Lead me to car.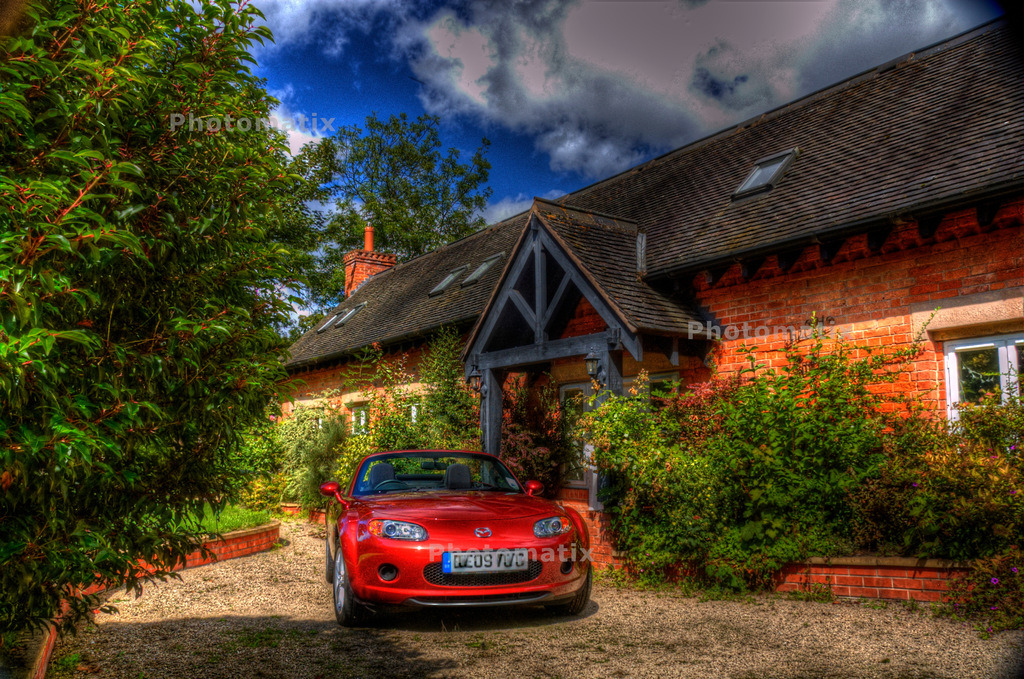
Lead to l=319, t=438, r=593, b=630.
